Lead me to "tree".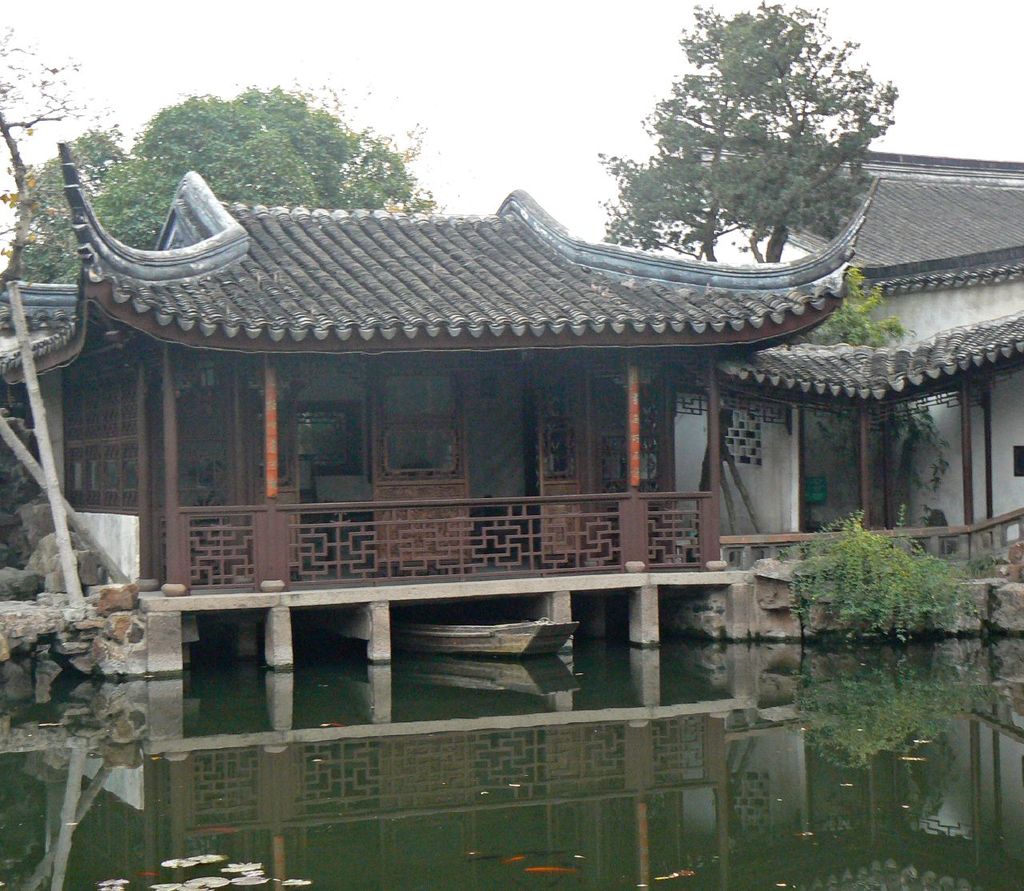
Lead to BBox(0, 71, 453, 285).
